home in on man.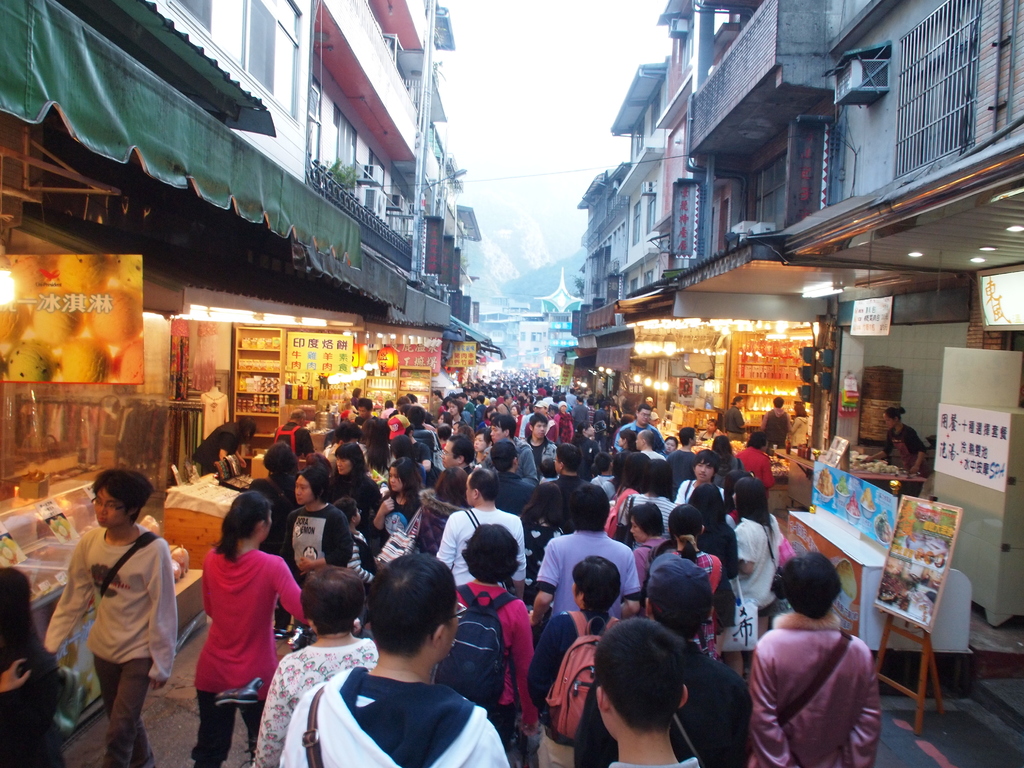
Homed in at [610,399,669,465].
